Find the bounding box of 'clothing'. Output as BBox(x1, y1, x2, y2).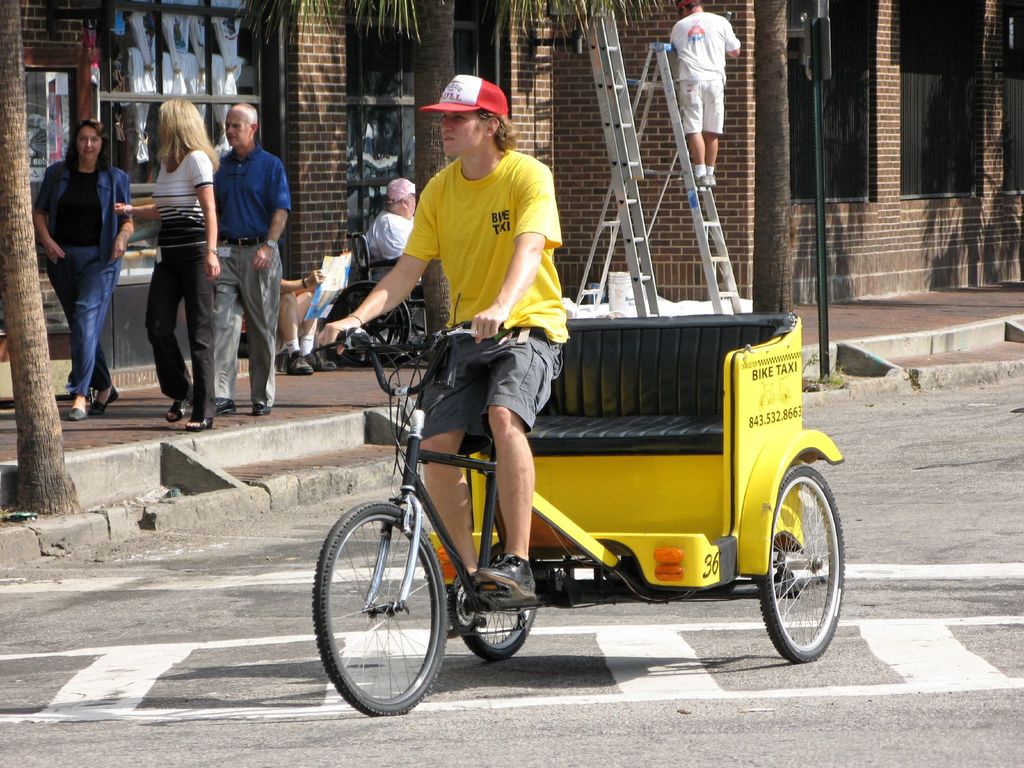
BBox(34, 159, 132, 396).
